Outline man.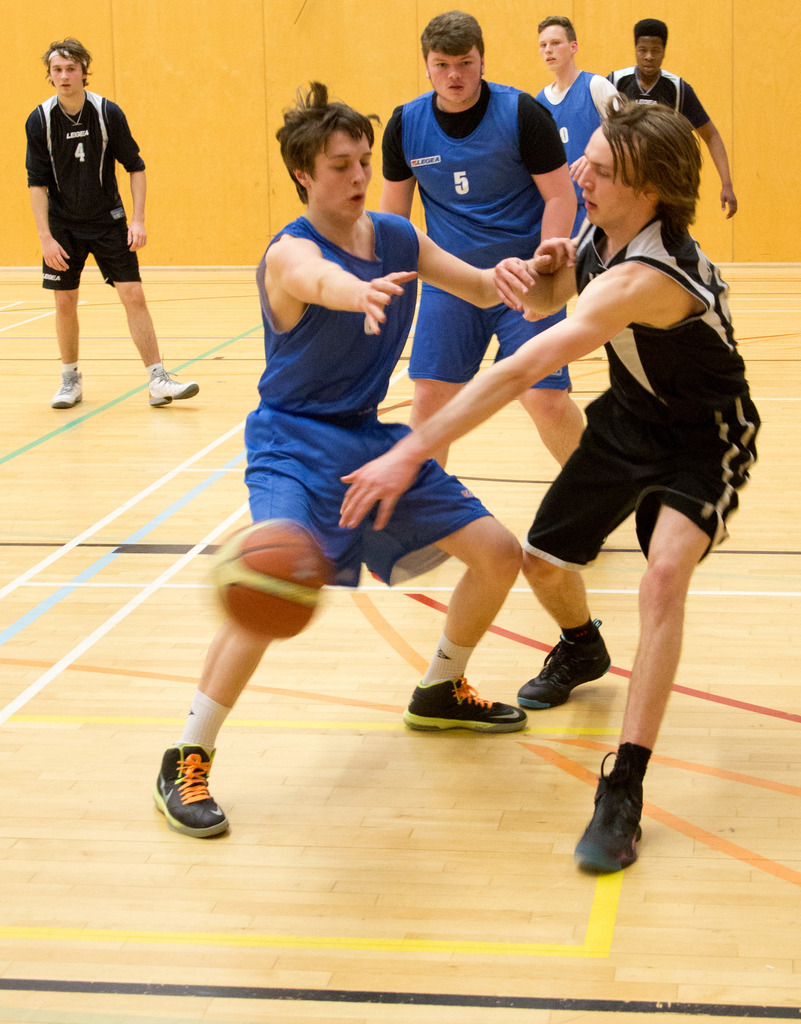
Outline: x1=330 y1=88 x2=772 y2=884.
